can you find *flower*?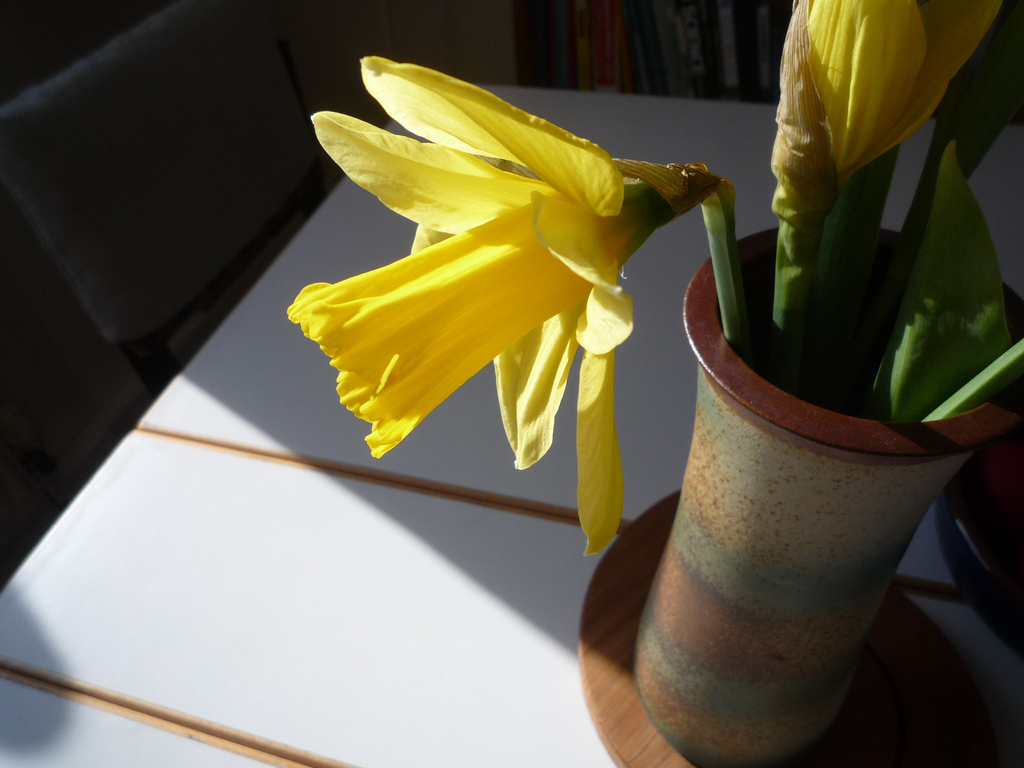
Yes, bounding box: Rect(774, 0, 1009, 266).
